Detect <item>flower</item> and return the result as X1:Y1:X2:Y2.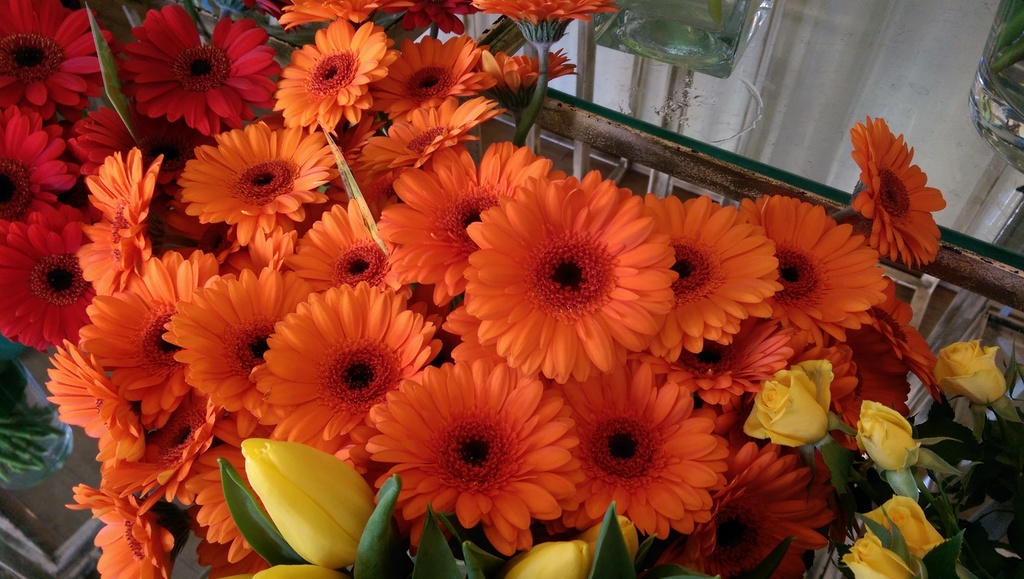
380:138:568:290.
